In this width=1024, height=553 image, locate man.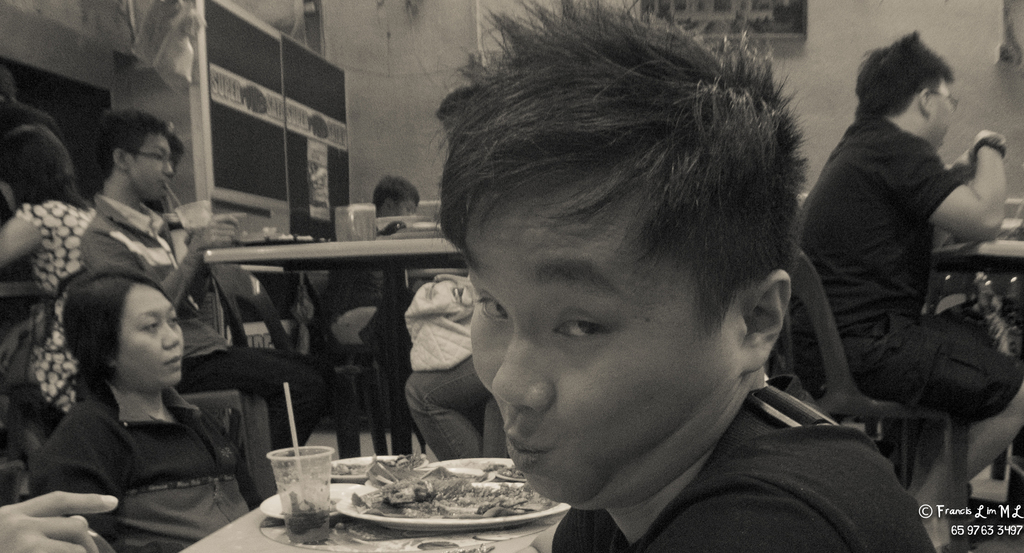
Bounding box: pyautogui.locateOnScreen(797, 26, 1023, 552).
